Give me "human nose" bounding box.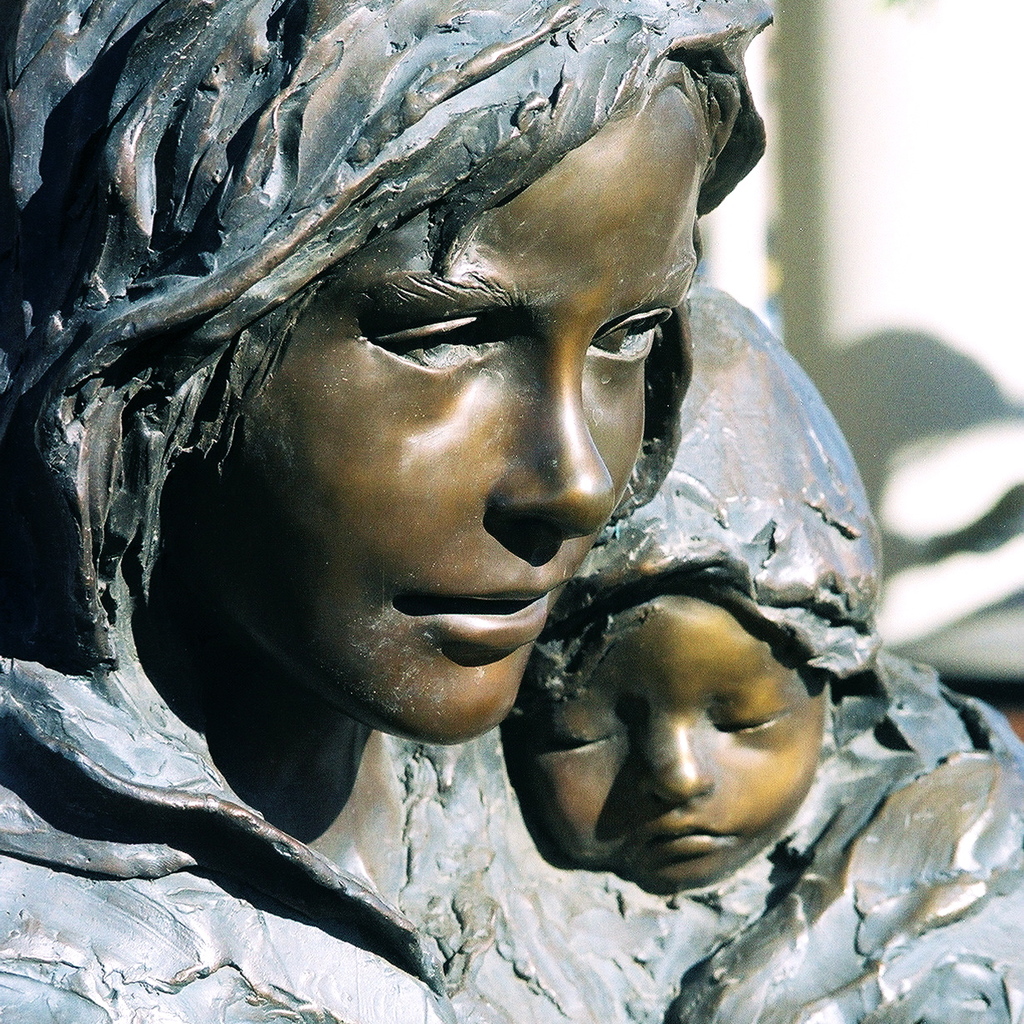
crop(636, 707, 720, 807).
